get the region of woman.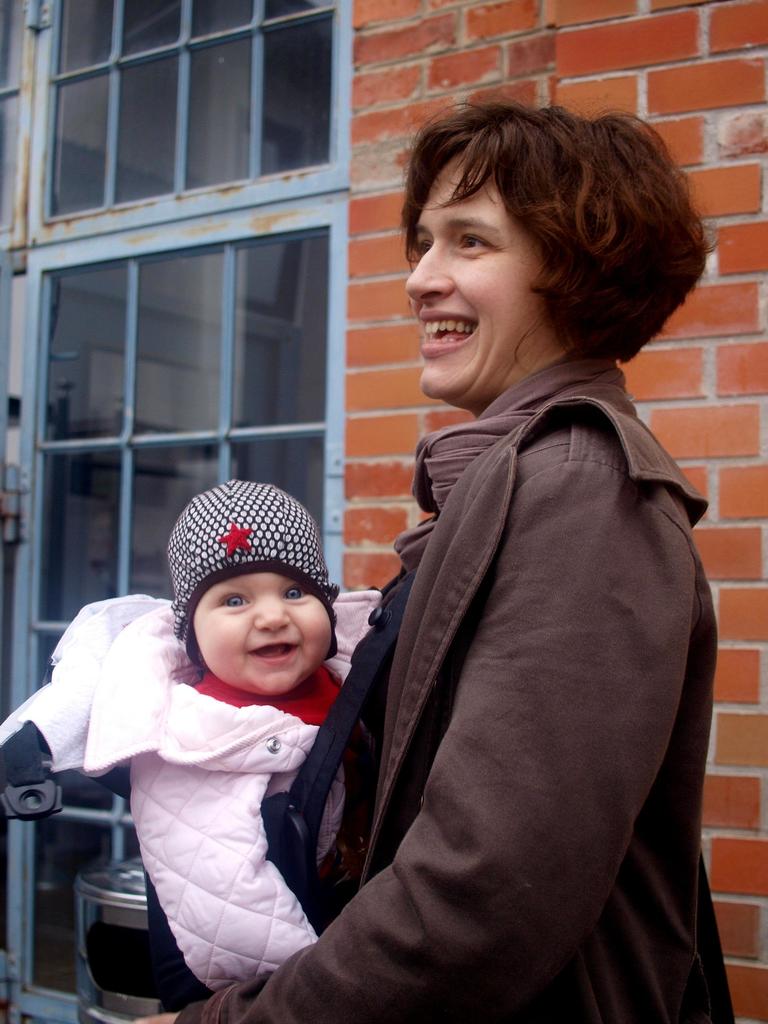
[138,84,752,1023].
